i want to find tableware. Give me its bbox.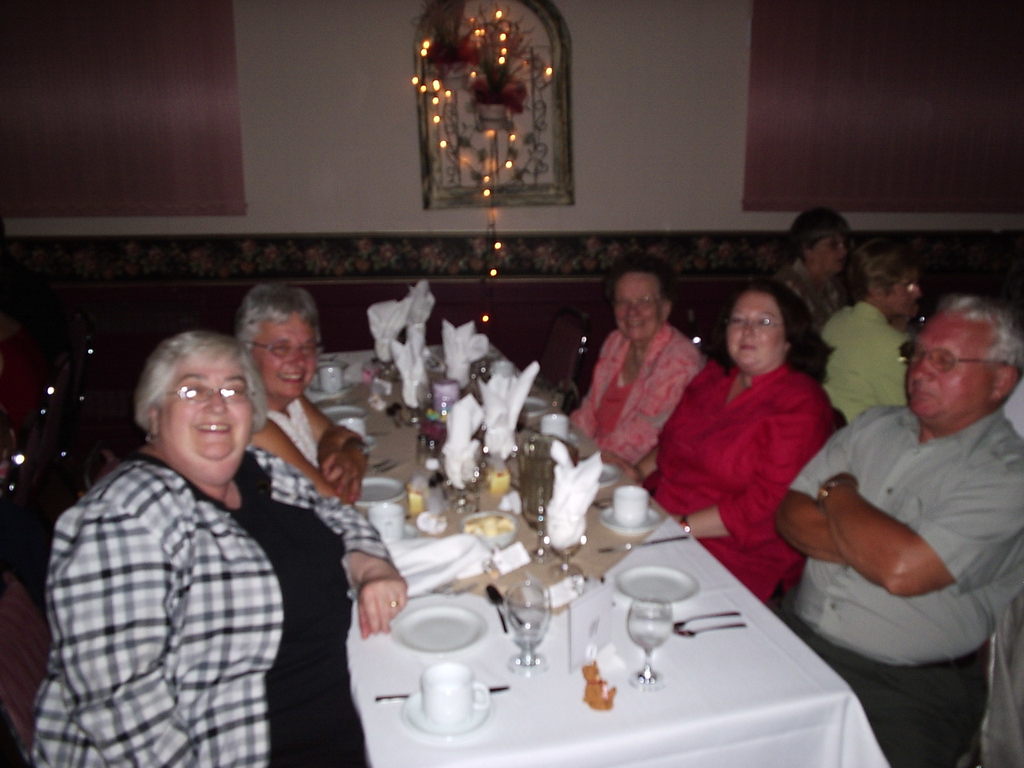
(324,405,369,425).
